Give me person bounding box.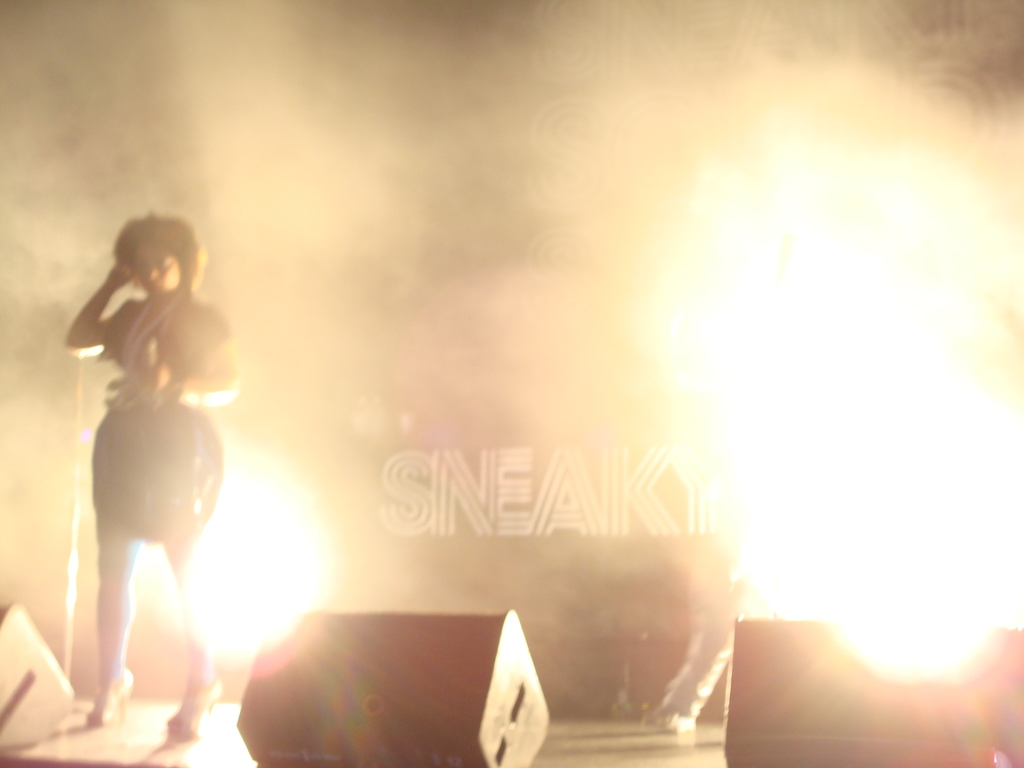
(x1=65, y1=218, x2=231, y2=726).
